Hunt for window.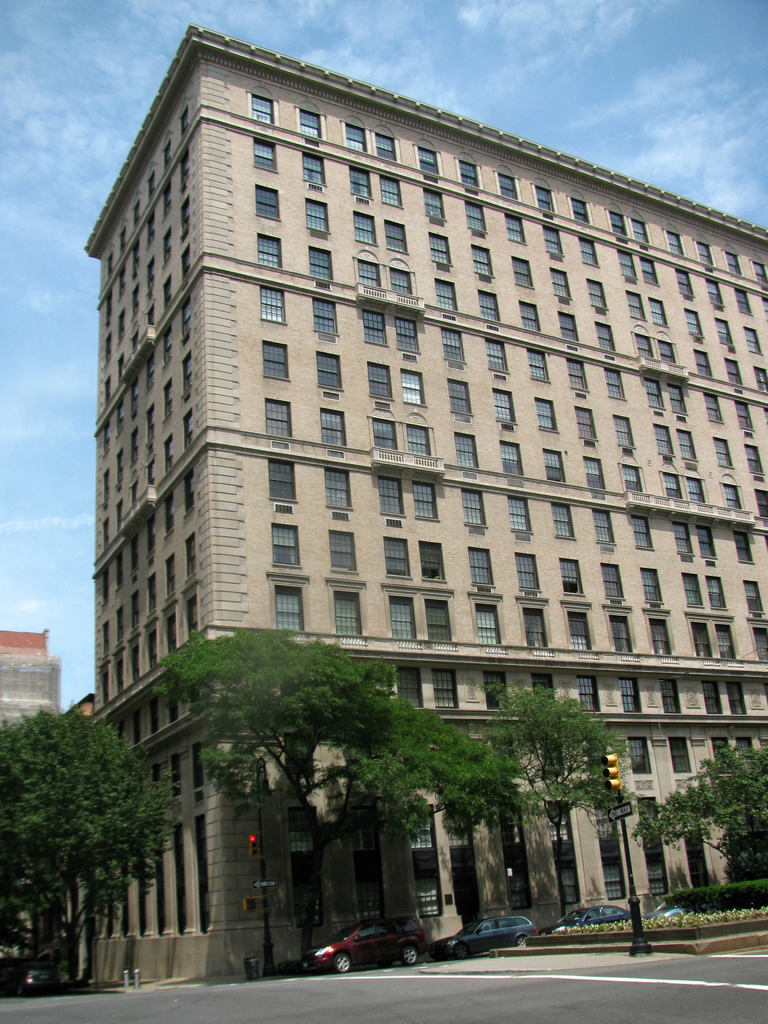
Hunted down at box=[714, 321, 730, 342].
